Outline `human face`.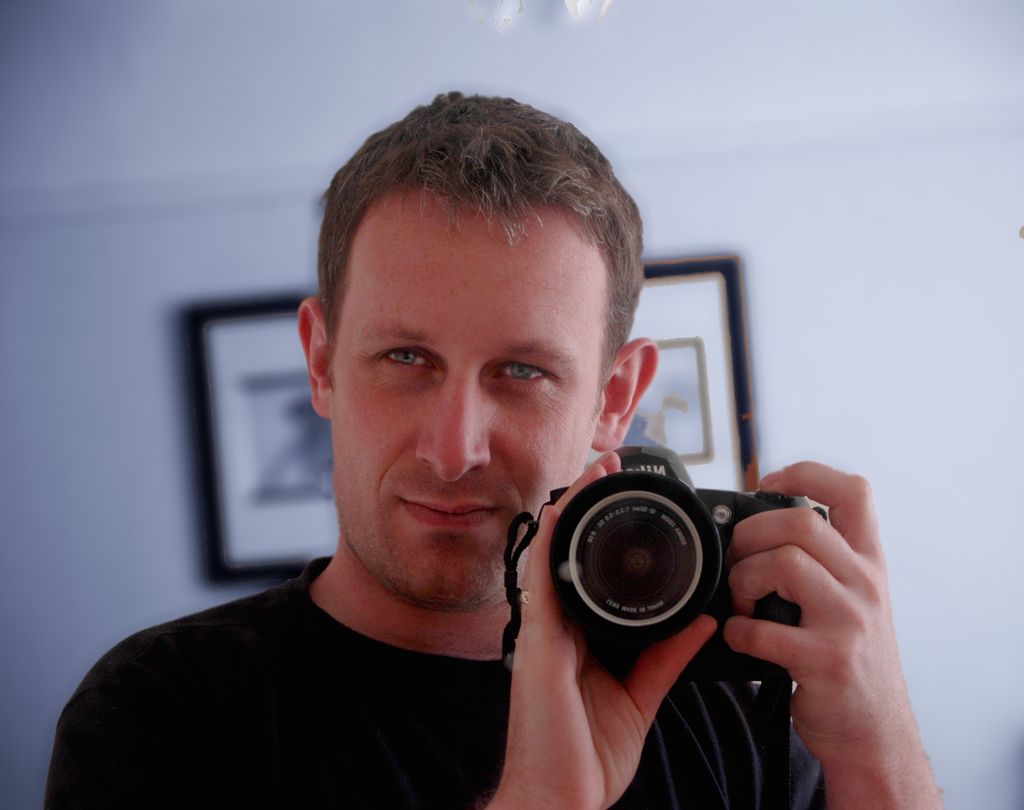
Outline: [x1=326, y1=189, x2=609, y2=607].
